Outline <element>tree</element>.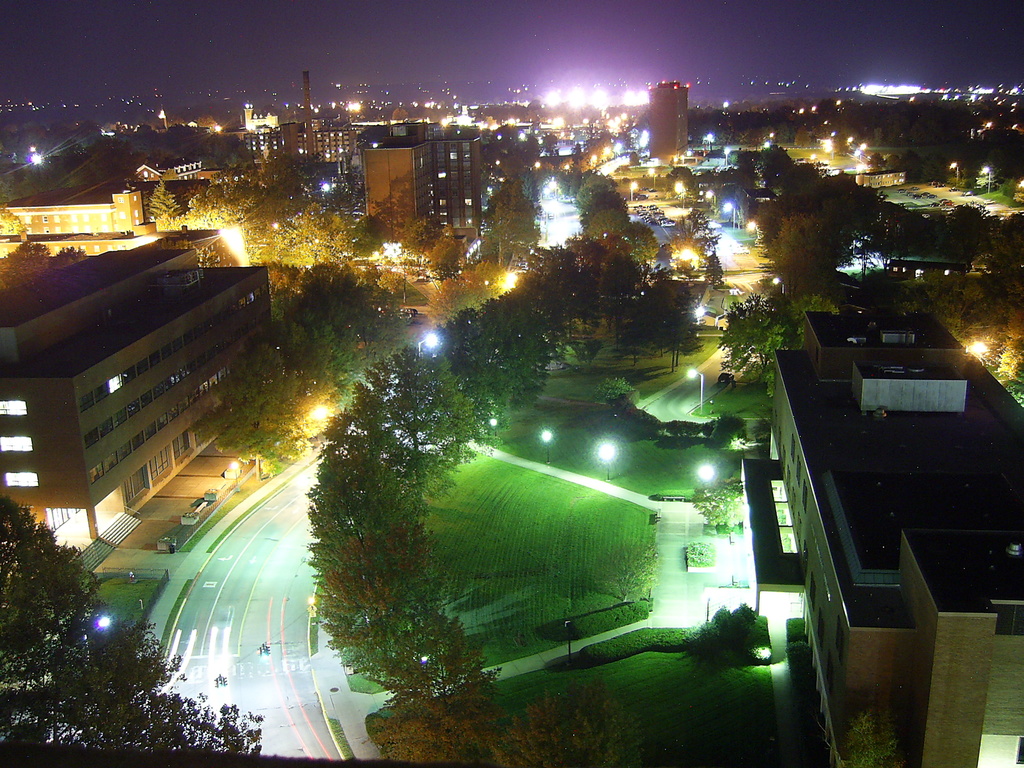
Outline: 723, 301, 786, 372.
